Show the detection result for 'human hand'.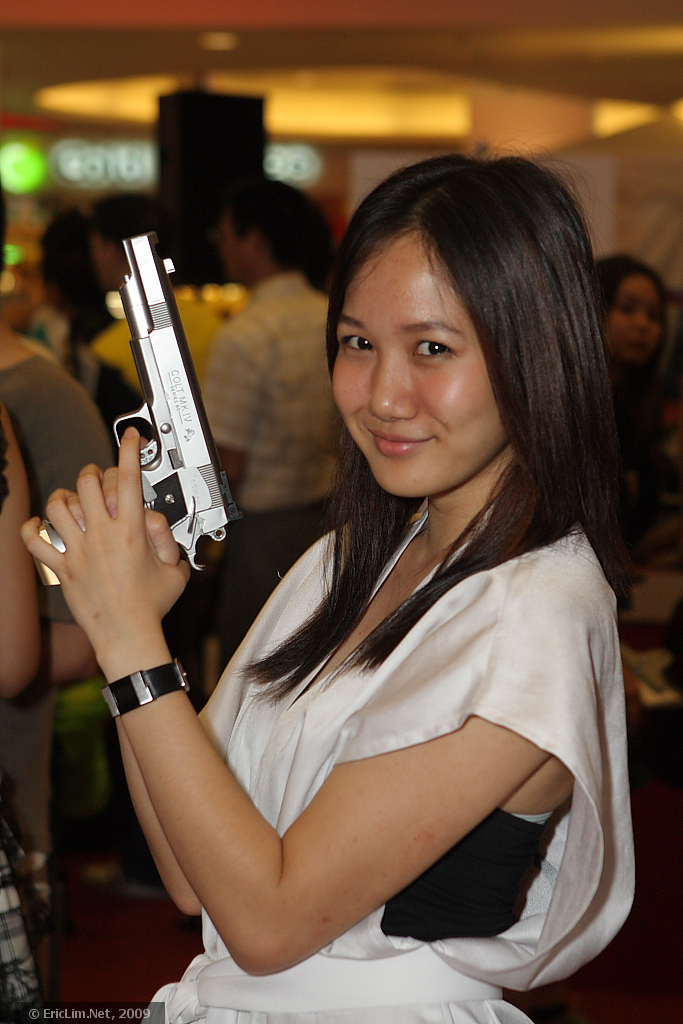
[62, 466, 177, 563].
